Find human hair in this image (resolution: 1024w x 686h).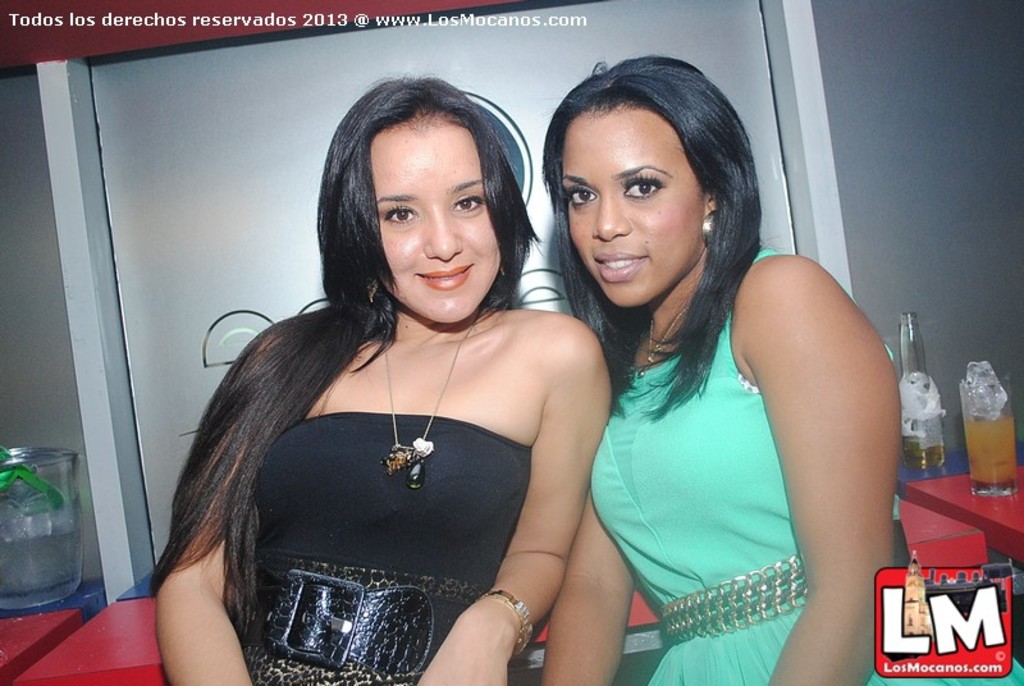
select_region(146, 77, 532, 603).
